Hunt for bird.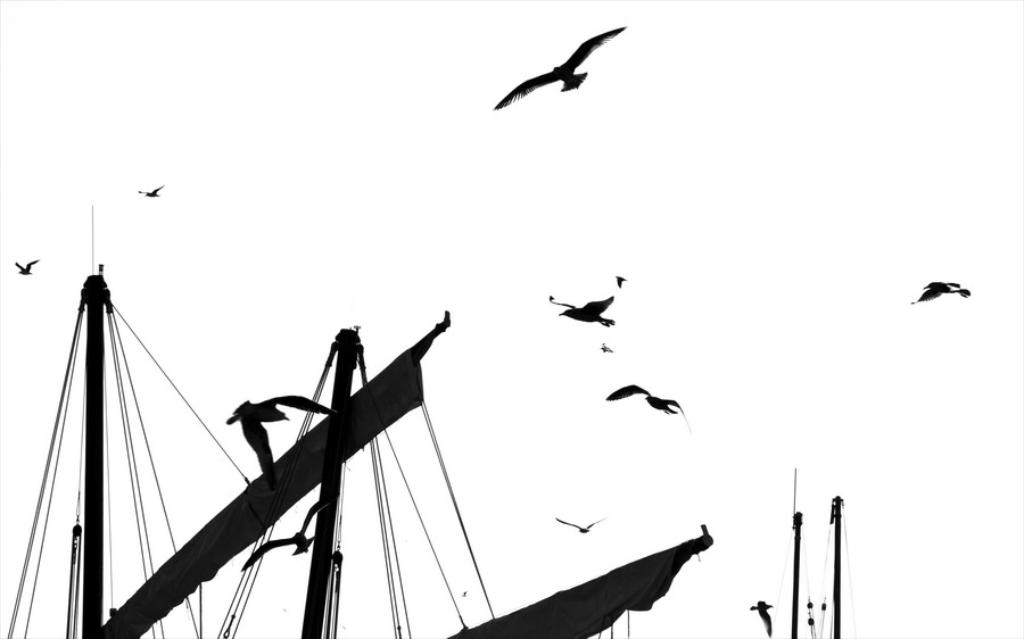
Hunted down at BBox(139, 182, 170, 200).
